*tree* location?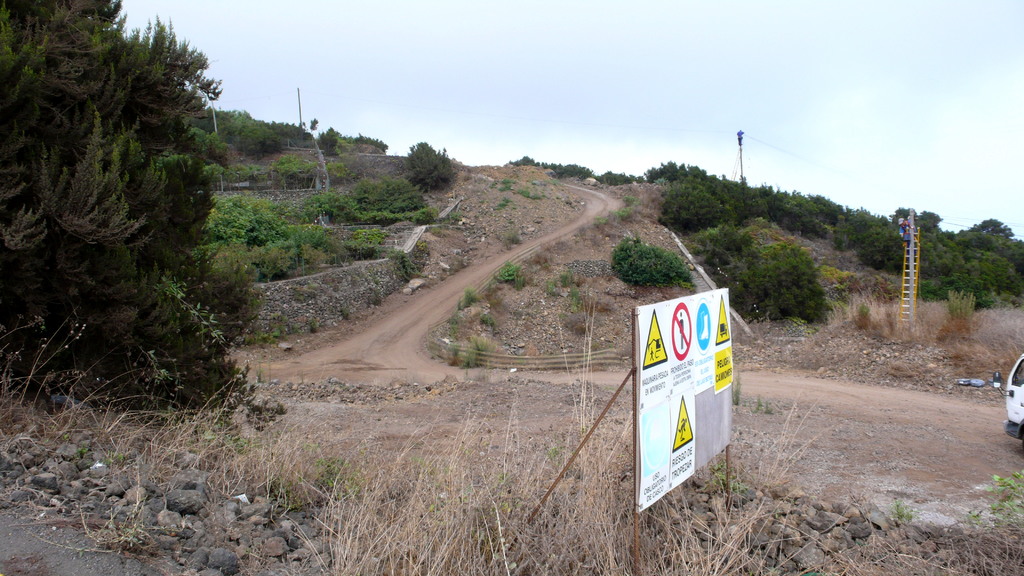
<bbox>0, 0, 154, 371</bbox>
